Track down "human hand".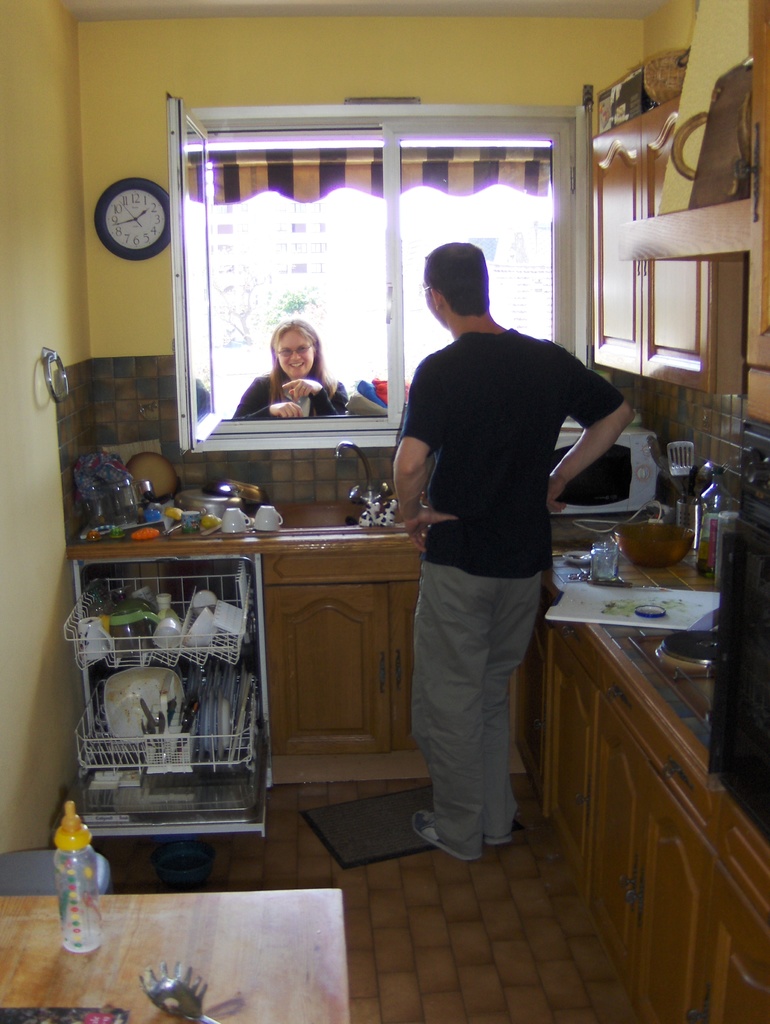
Tracked to 280,378,325,401.
